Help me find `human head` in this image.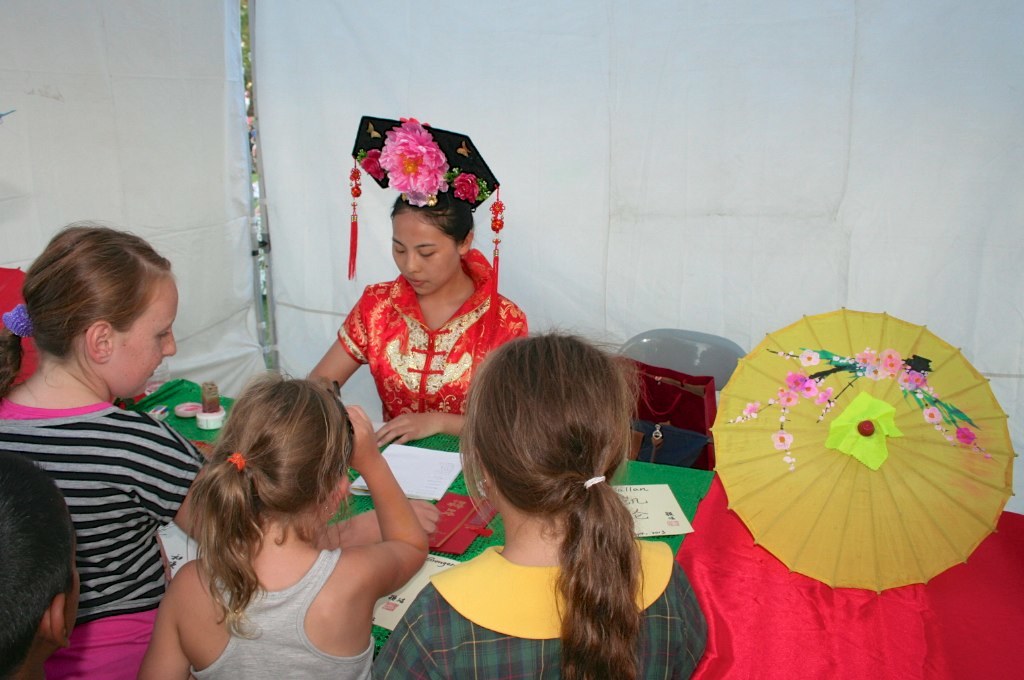
Found it: 385:186:473:297.
